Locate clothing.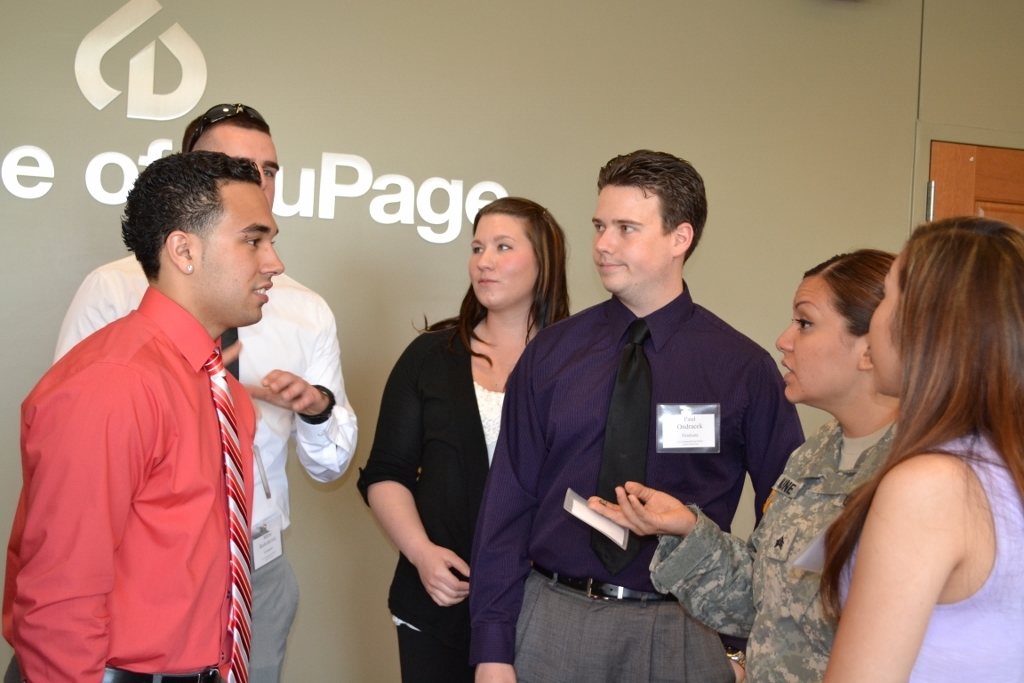
Bounding box: 50,252,358,682.
